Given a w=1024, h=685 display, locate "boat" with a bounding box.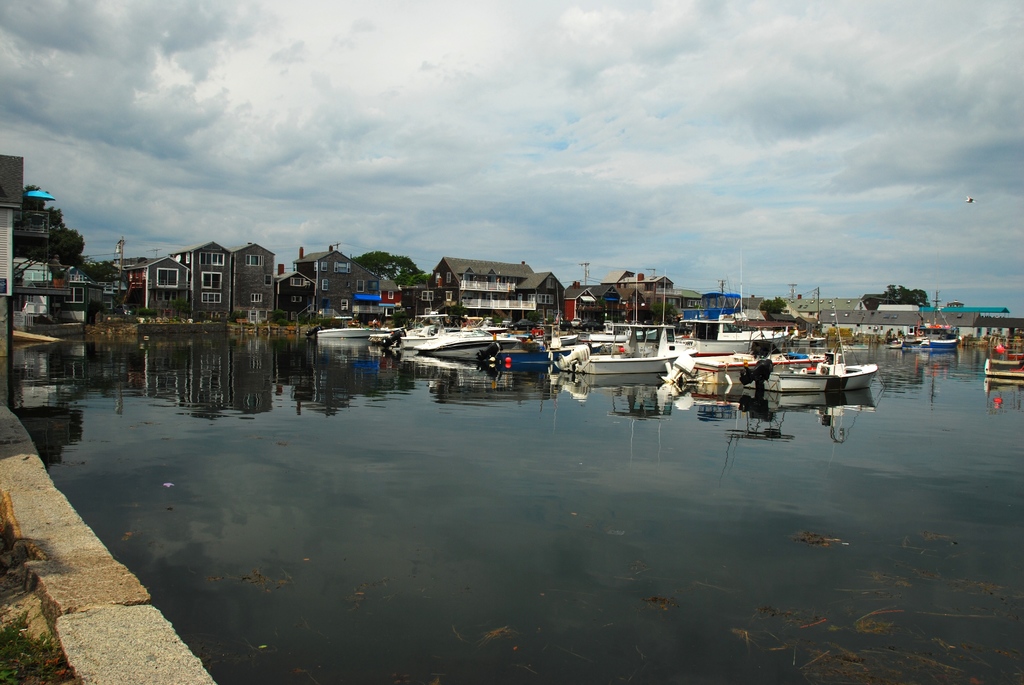
Located: <bbox>312, 326, 392, 336</bbox>.
